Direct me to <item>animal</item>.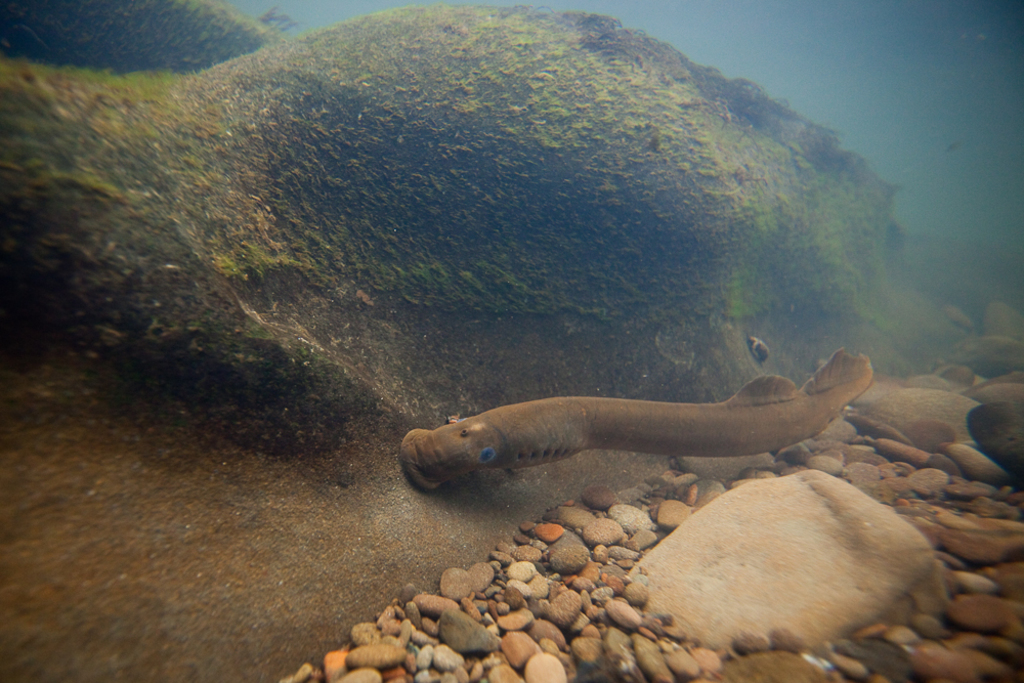
Direction: box=[396, 347, 874, 504].
